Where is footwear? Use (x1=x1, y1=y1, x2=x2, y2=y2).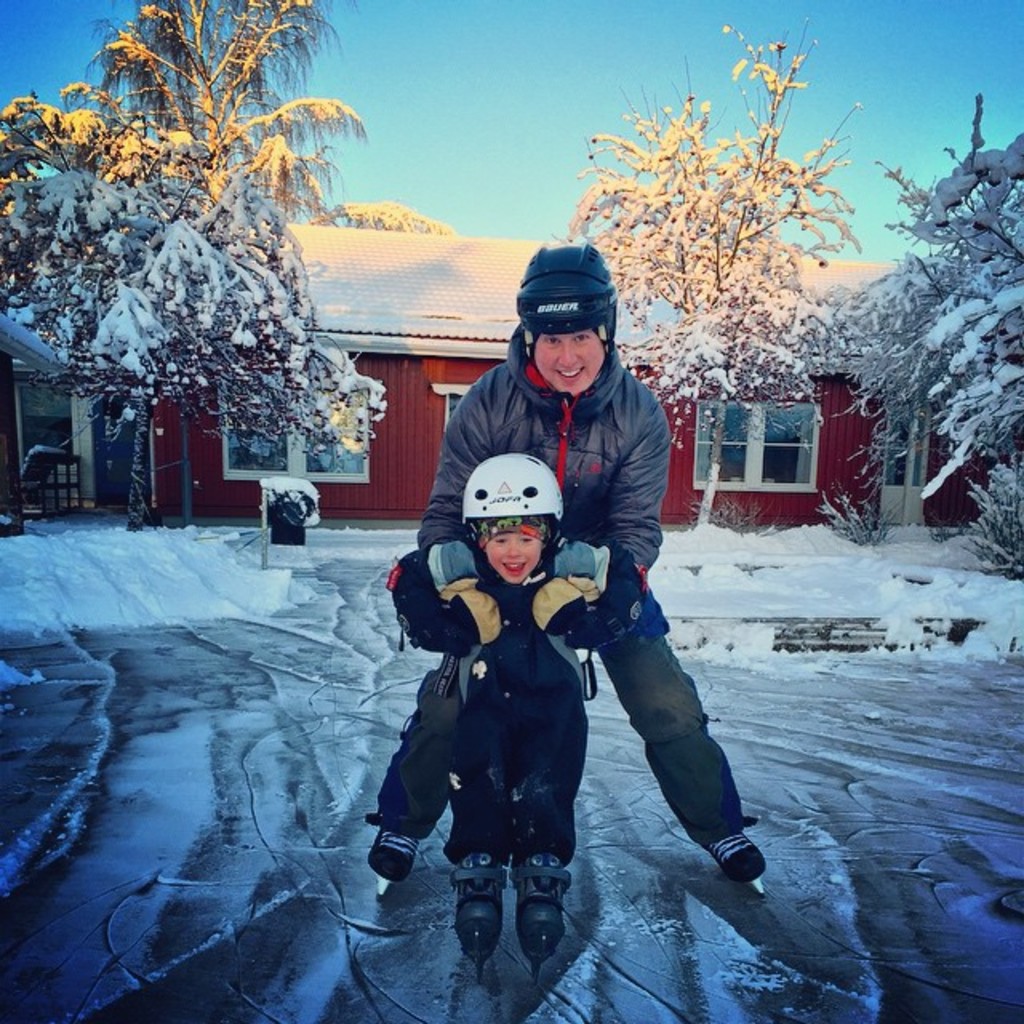
(x1=365, y1=826, x2=421, y2=880).
